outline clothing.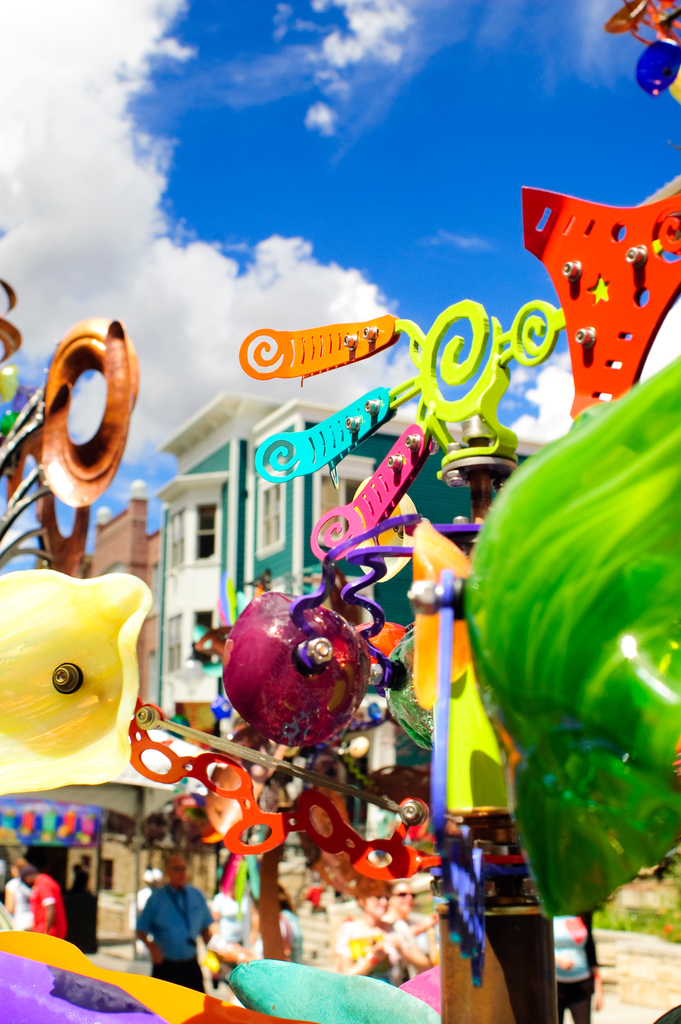
Outline: locate(127, 879, 211, 986).
